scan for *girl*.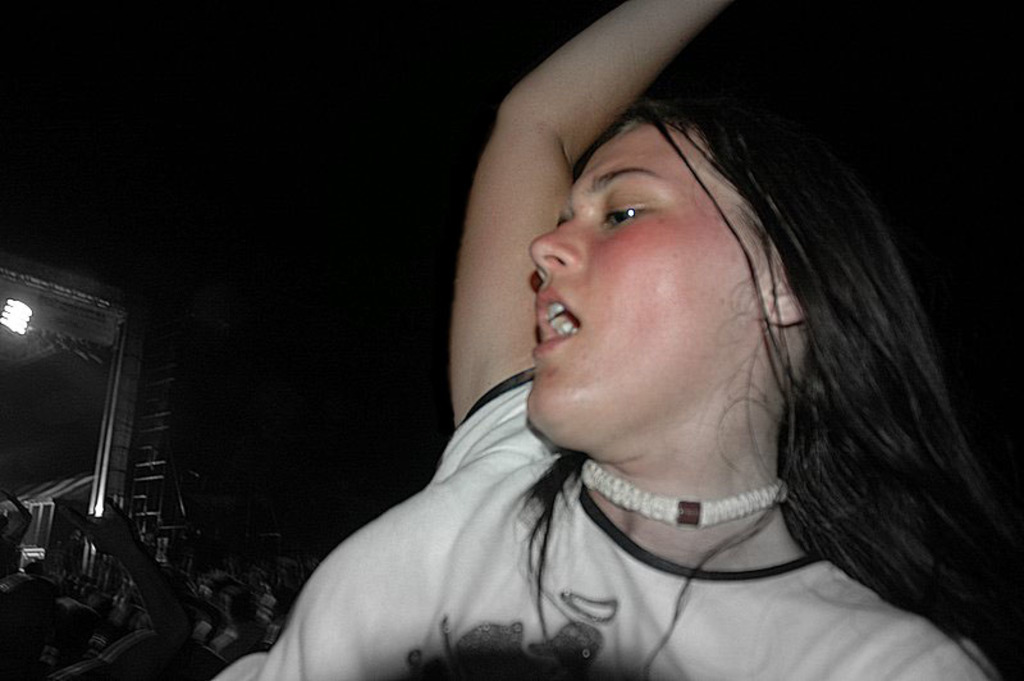
Scan result: x1=209 y1=0 x2=1023 y2=680.
